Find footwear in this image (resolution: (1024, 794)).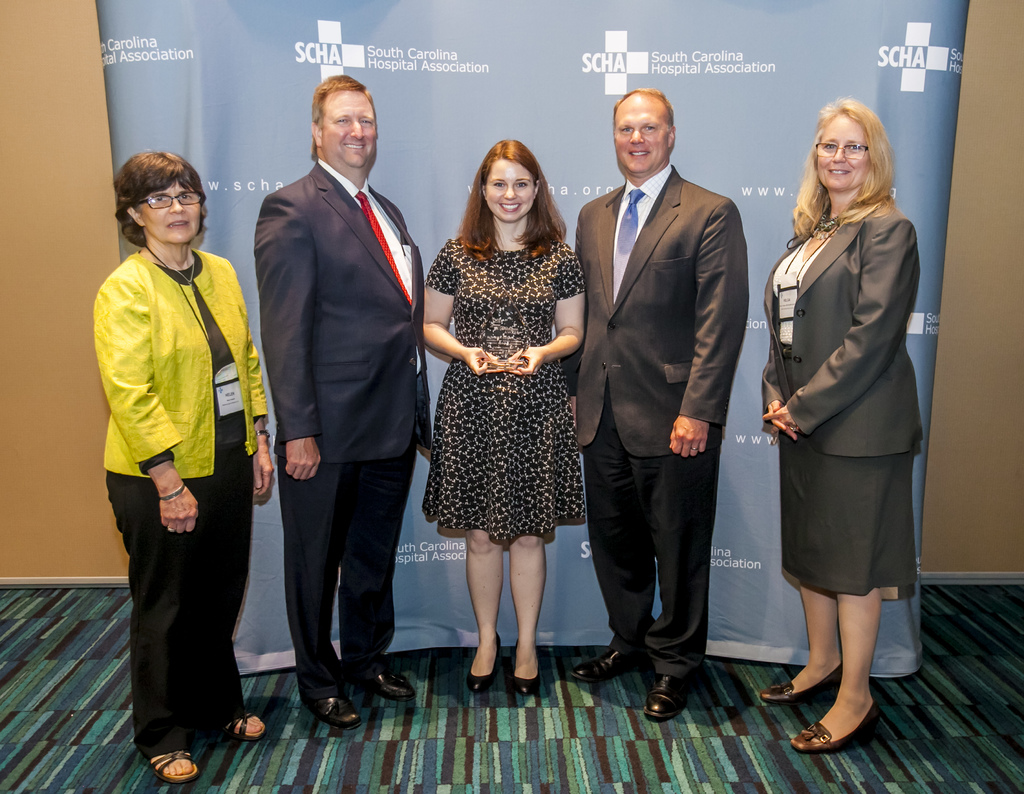
509/636/538/693.
